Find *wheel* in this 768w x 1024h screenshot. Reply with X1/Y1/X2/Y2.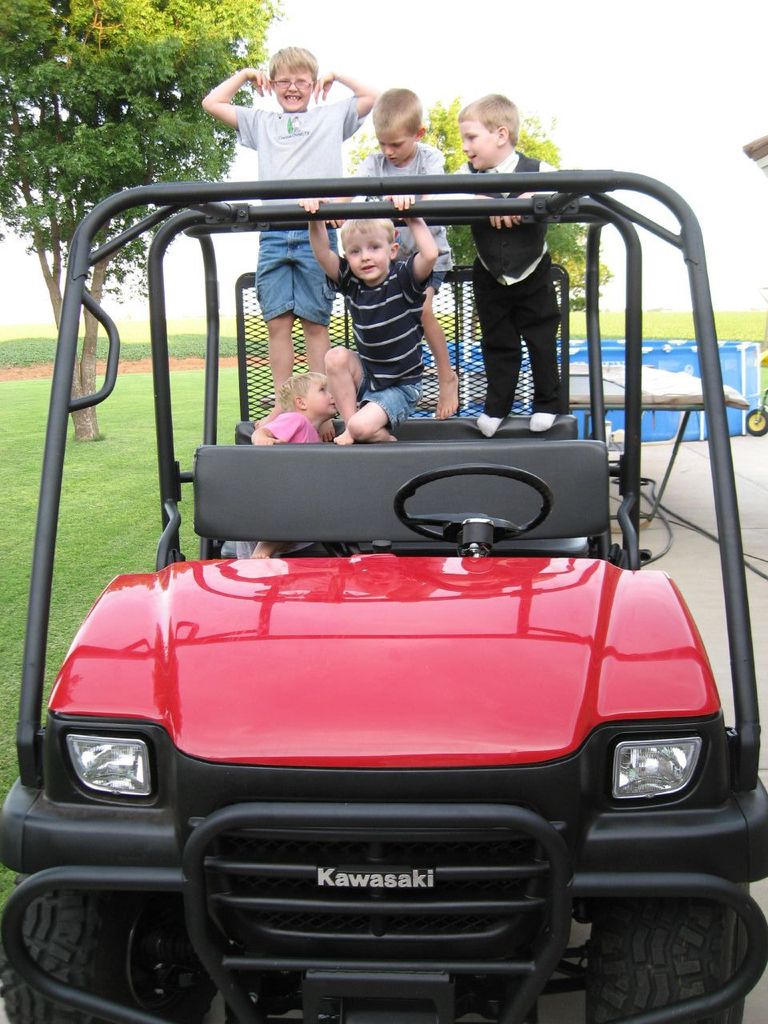
746/407/767/435.
